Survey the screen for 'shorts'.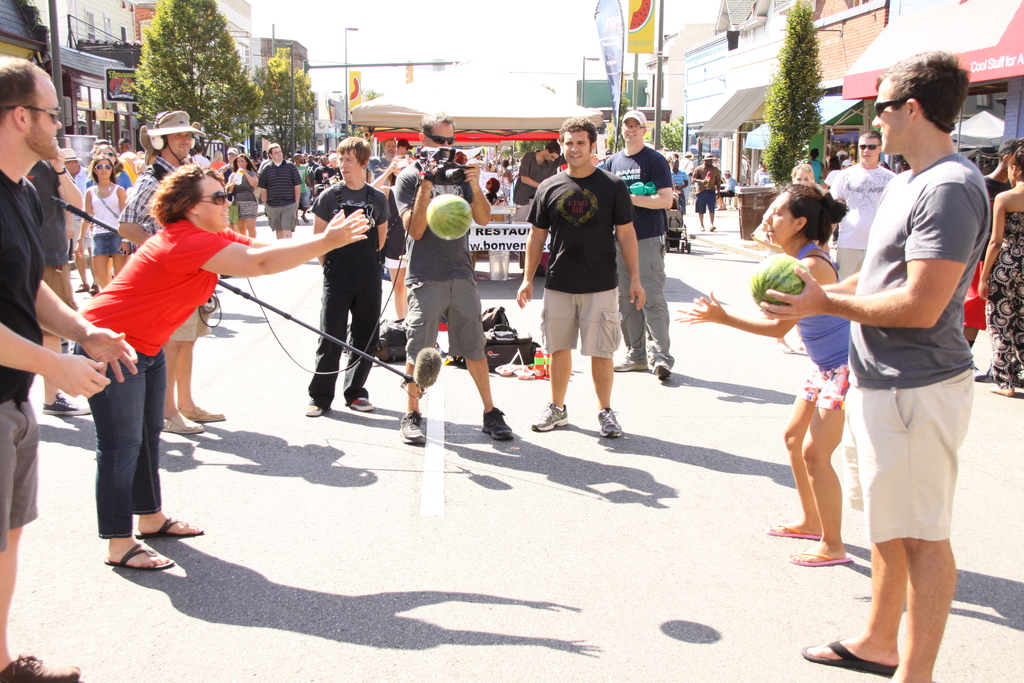
Survey found: [left=166, top=304, right=209, bottom=343].
